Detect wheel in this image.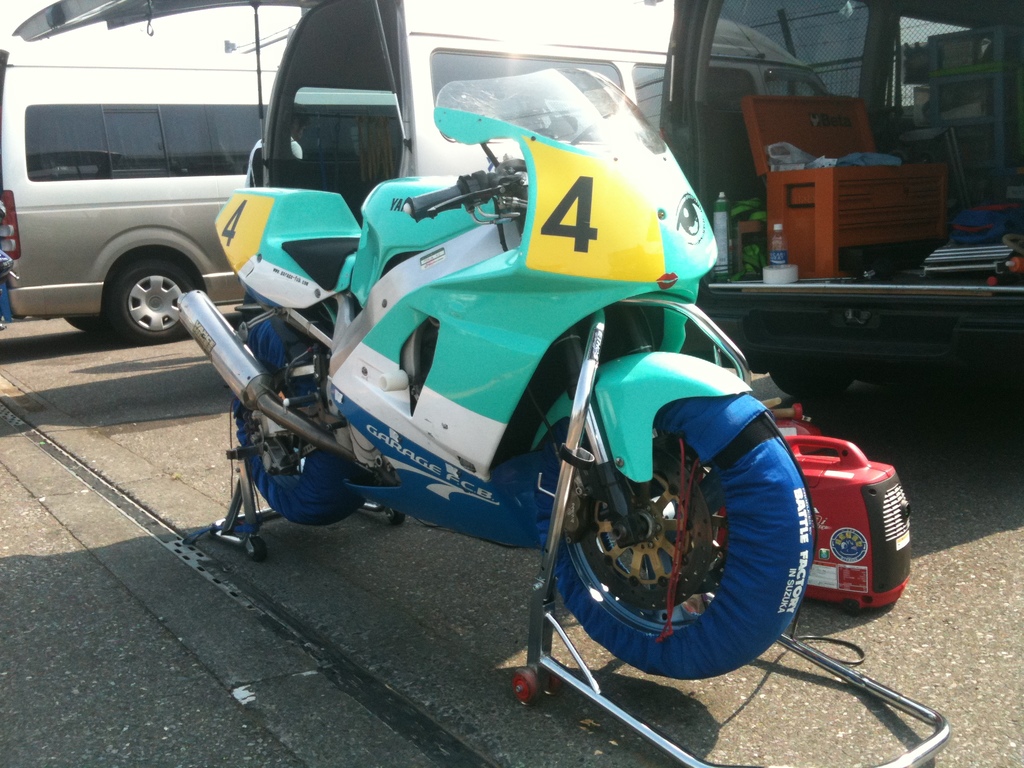
Detection: (535, 393, 804, 681).
